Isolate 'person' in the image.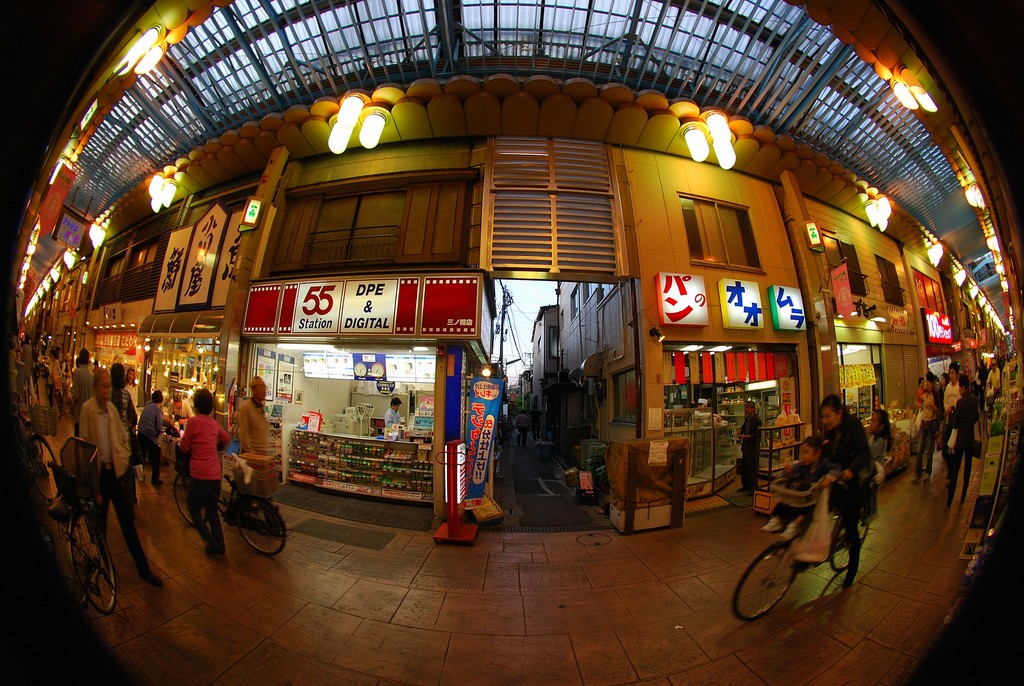
Isolated region: 163:372:236:569.
